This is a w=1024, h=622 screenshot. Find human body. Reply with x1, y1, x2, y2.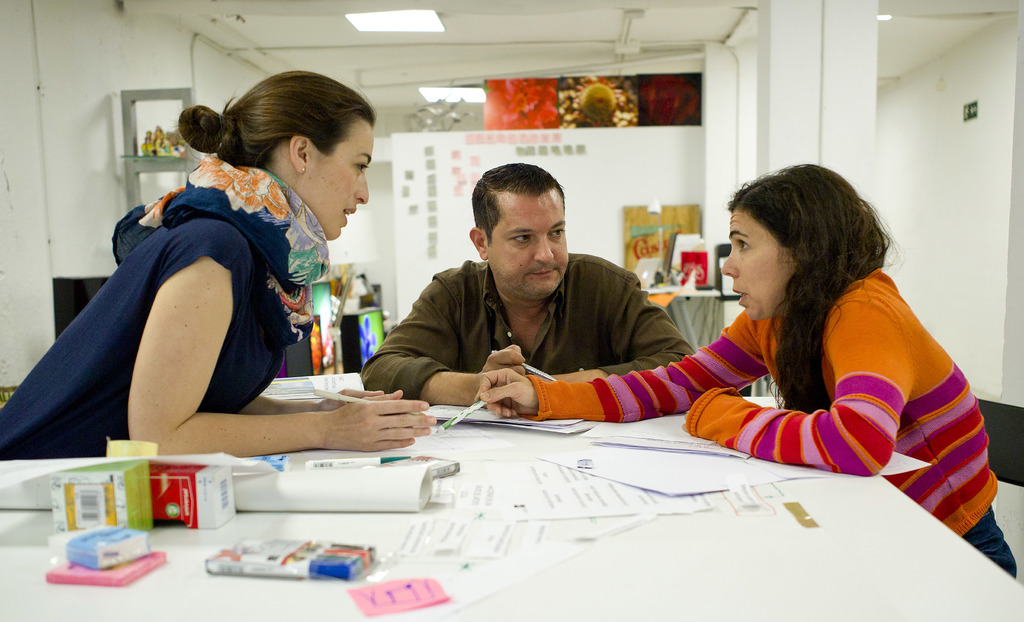
362, 155, 701, 438.
